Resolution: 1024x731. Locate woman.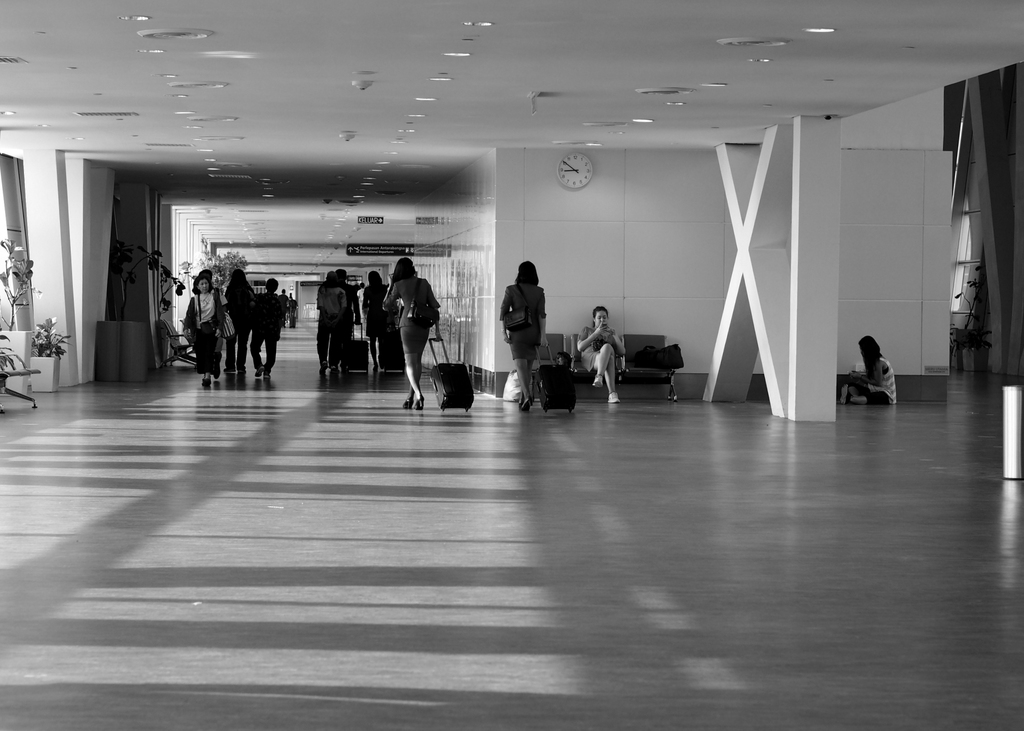
180, 275, 225, 389.
